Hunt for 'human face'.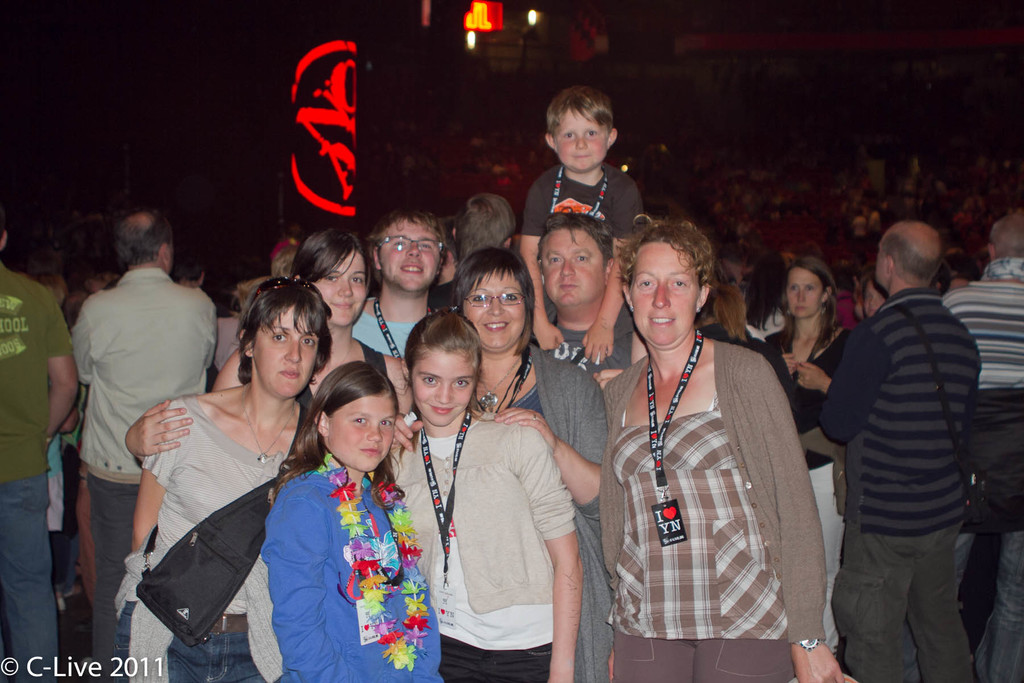
Hunted down at 315/248/371/331.
